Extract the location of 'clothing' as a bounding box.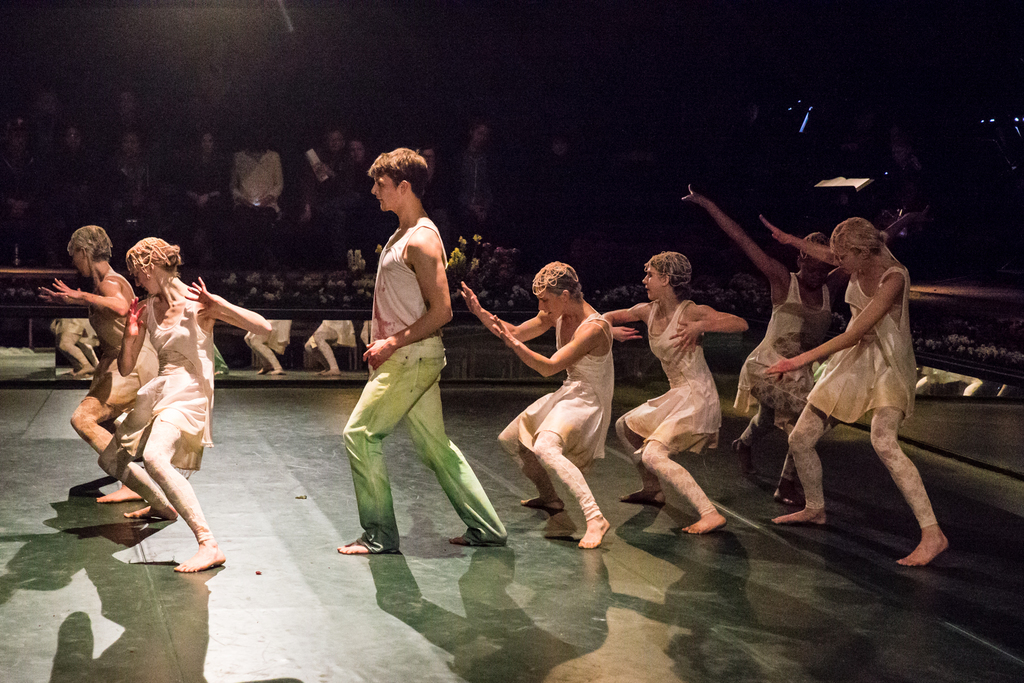
<region>232, 146, 284, 267</region>.
